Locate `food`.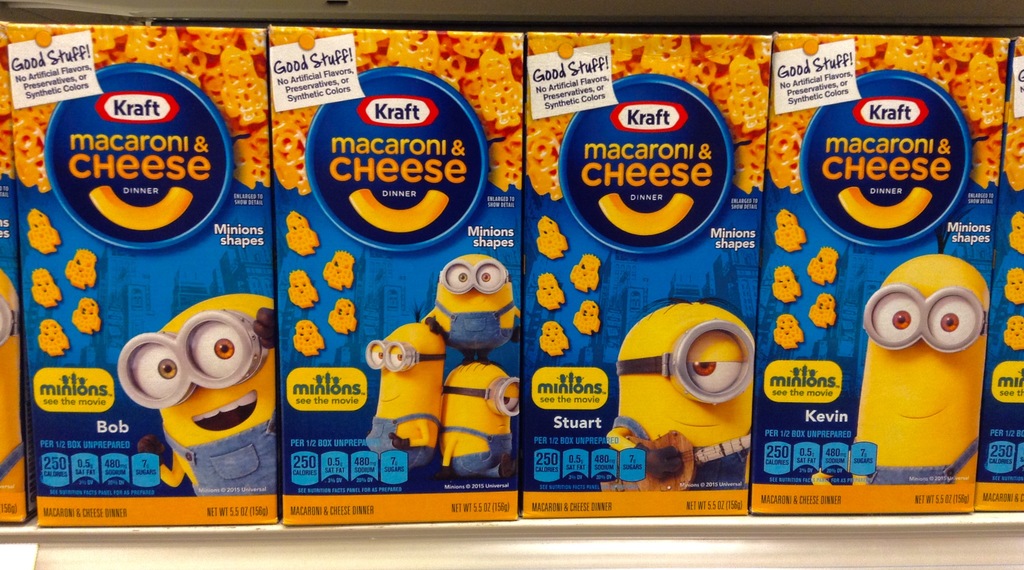
Bounding box: left=29, top=268, right=64, bottom=312.
